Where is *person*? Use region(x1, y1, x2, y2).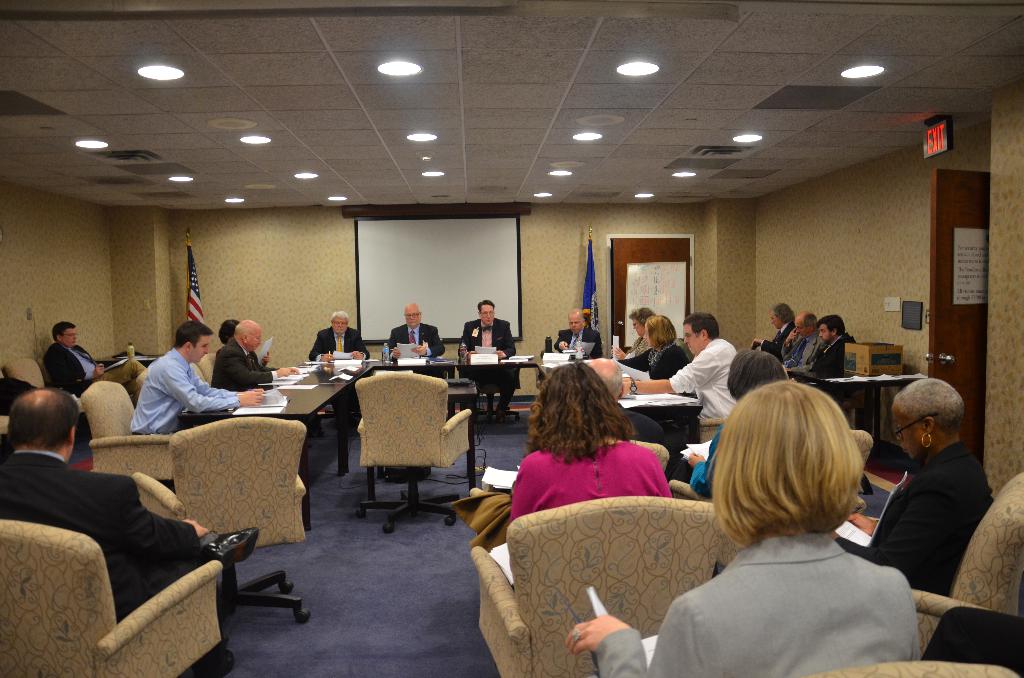
region(454, 293, 522, 420).
